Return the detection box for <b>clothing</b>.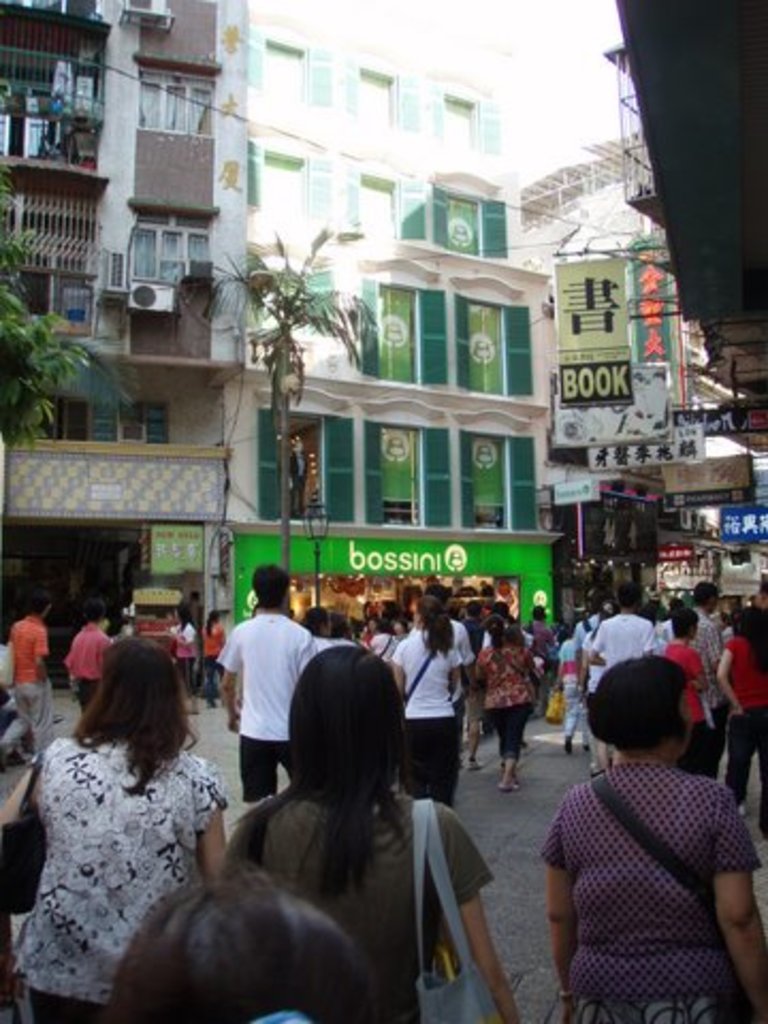
563 636 580 738.
